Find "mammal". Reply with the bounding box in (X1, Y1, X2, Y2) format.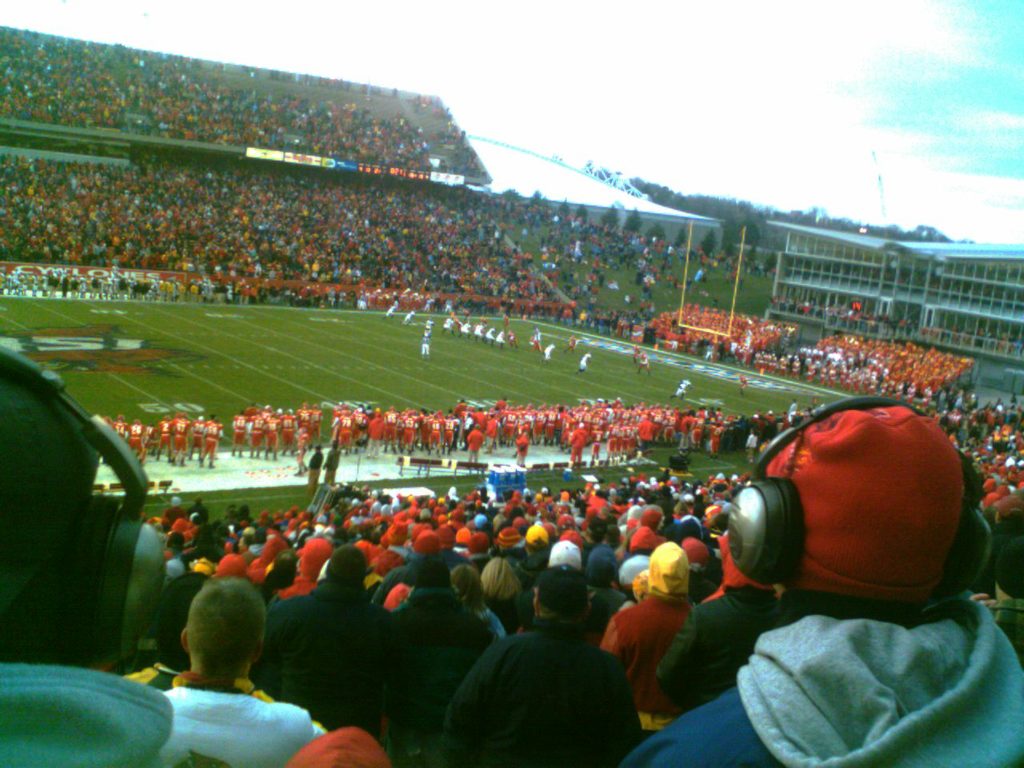
(458, 321, 467, 335).
